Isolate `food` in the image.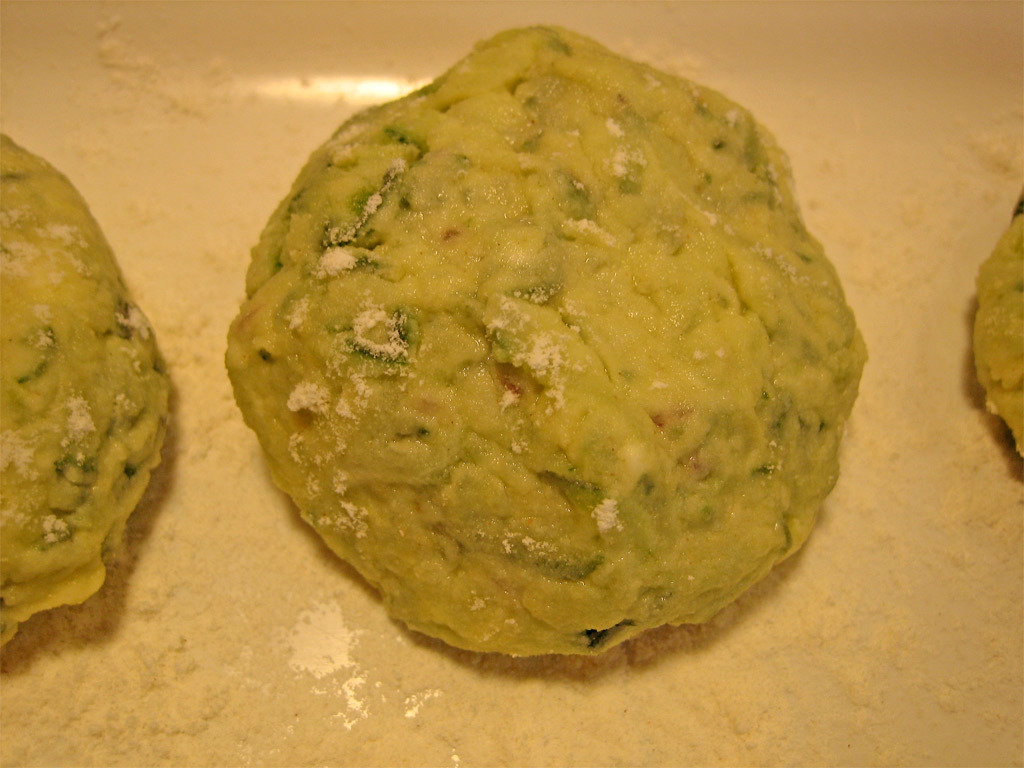
Isolated region: pyautogui.locateOnScreen(973, 190, 1023, 461).
